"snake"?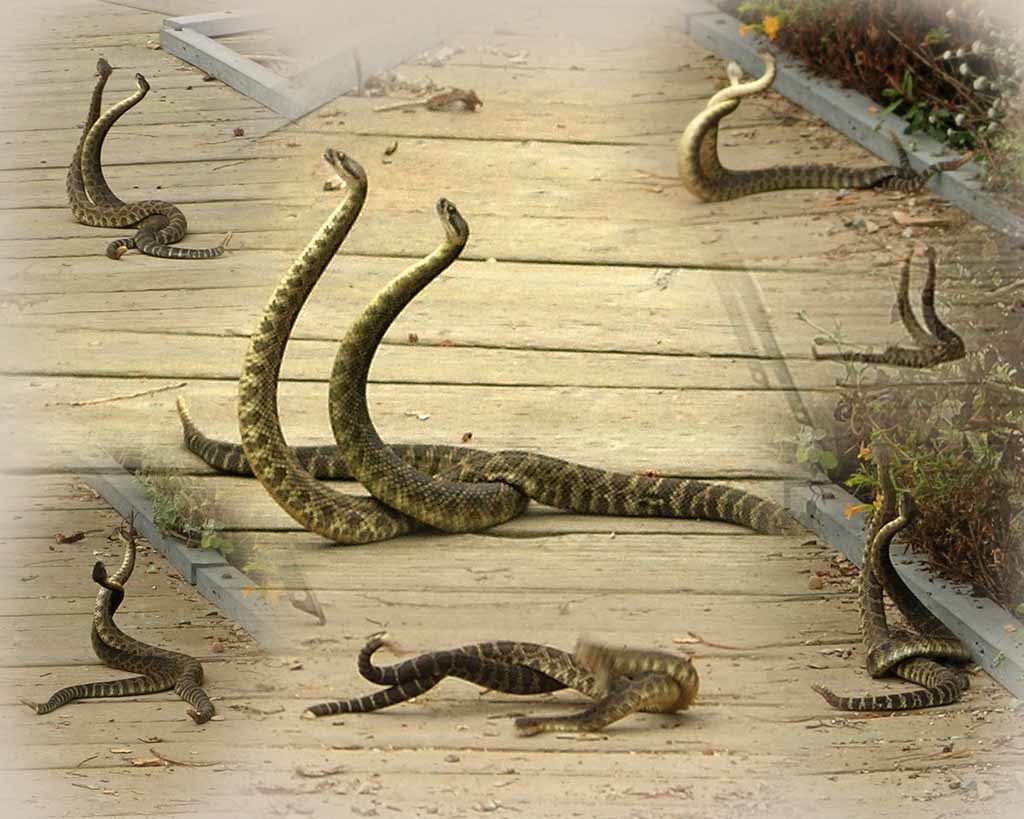
rect(677, 59, 920, 202)
